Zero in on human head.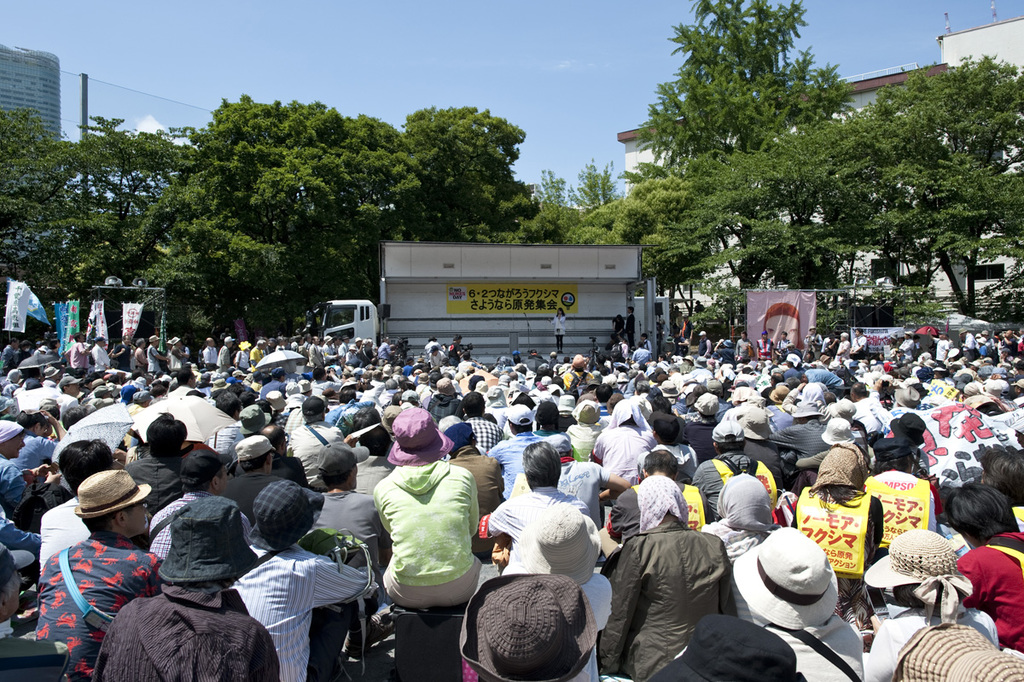
Zeroed in: left=215, top=393, right=240, bottom=415.
